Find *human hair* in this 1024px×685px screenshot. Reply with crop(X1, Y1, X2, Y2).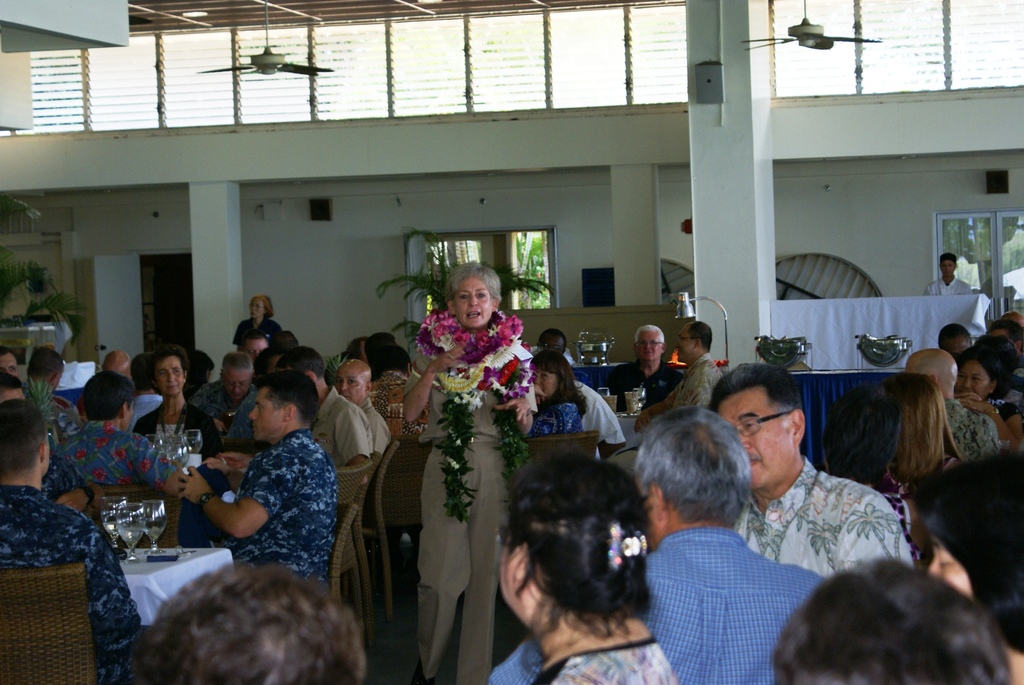
crop(1, 345, 10, 361).
